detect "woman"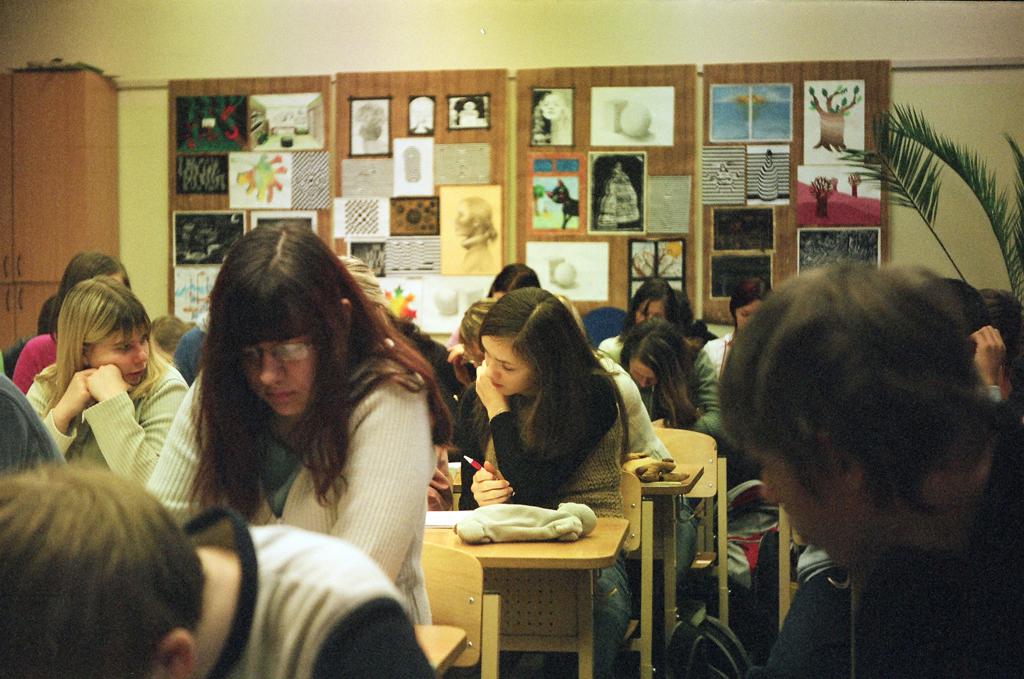
<region>602, 318, 702, 424</region>
